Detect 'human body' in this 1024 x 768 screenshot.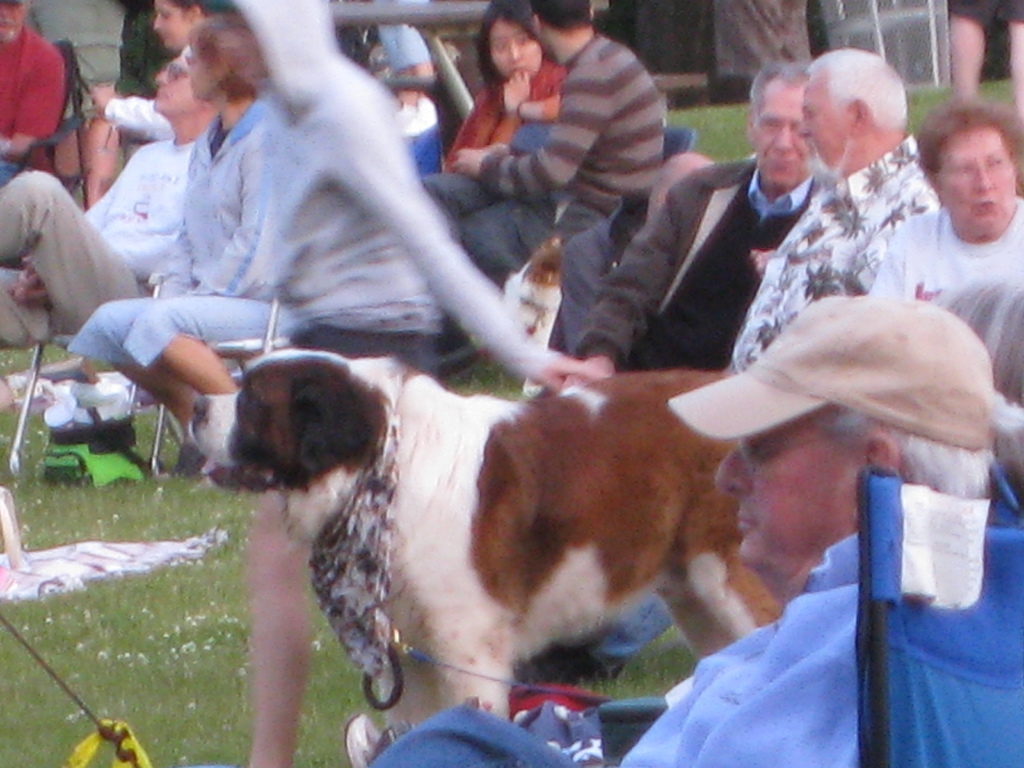
Detection: BBox(3, 49, 206, 360).
